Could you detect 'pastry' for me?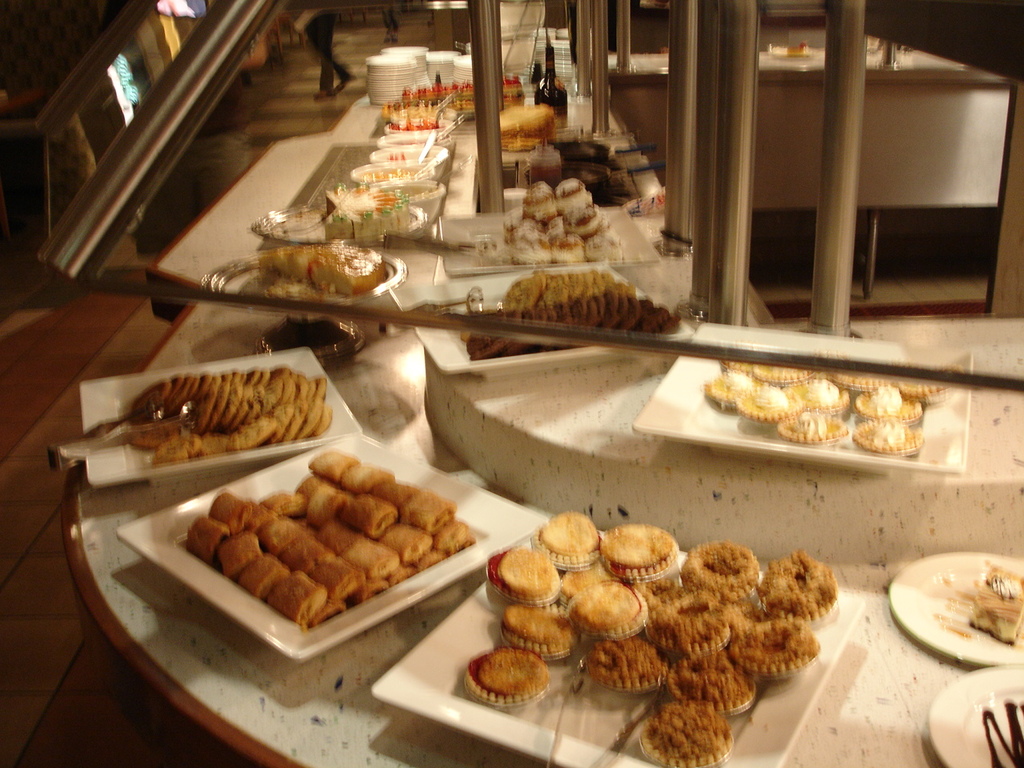
Detection result: <box>753,362,817,384</box>.
